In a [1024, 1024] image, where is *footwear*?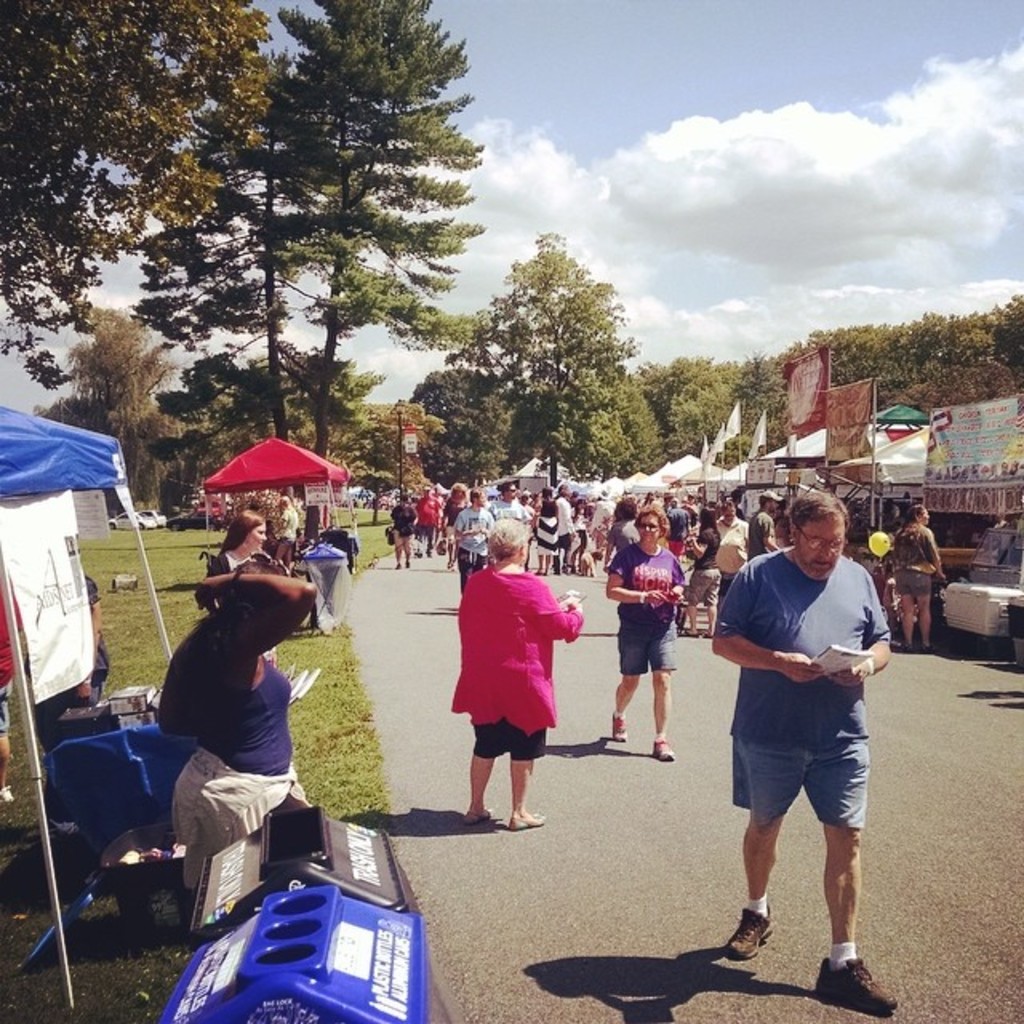
rect(392, 560, 397, 570).
